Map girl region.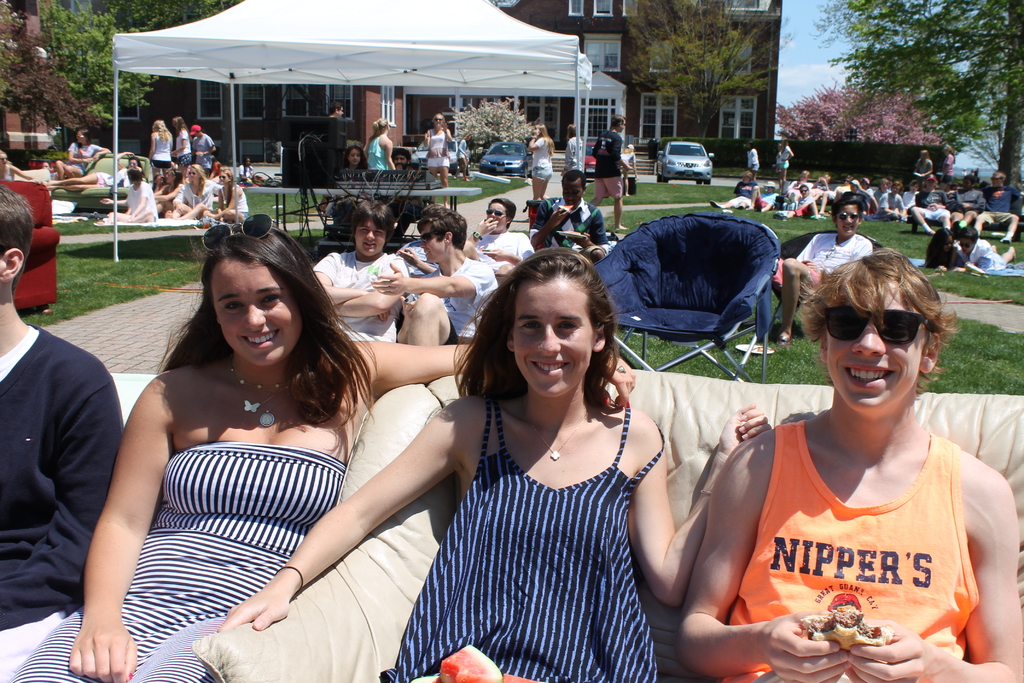
Mapped to 147 123 173 163.
